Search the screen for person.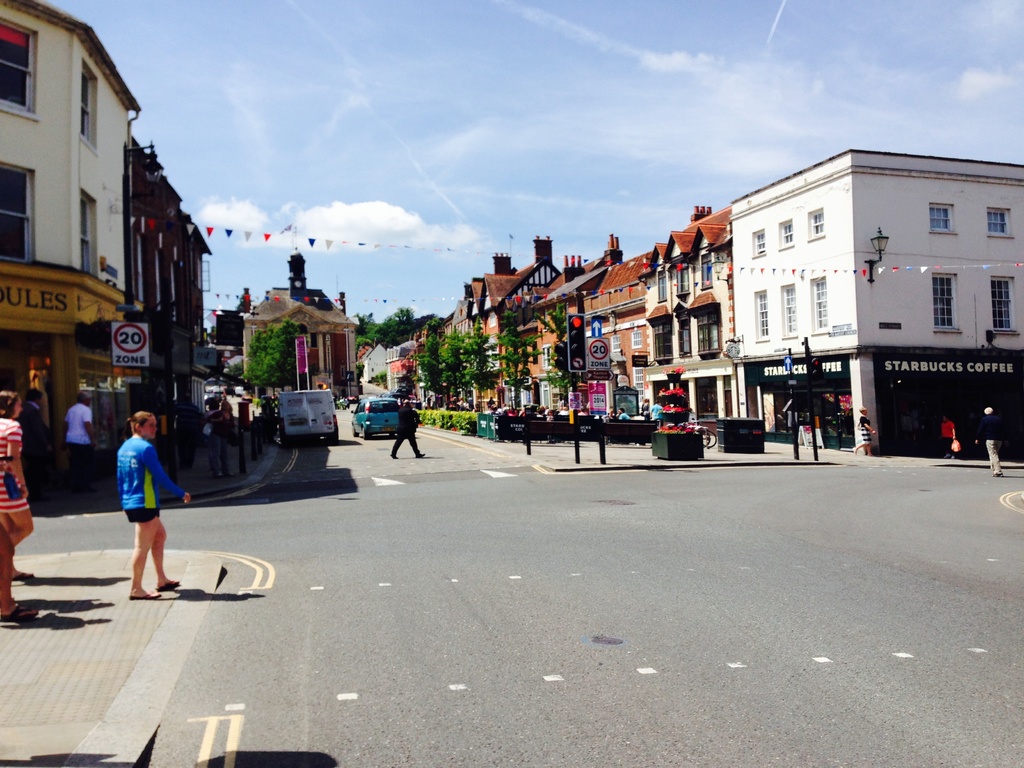
Found at 970, 401, 1012, 477.
